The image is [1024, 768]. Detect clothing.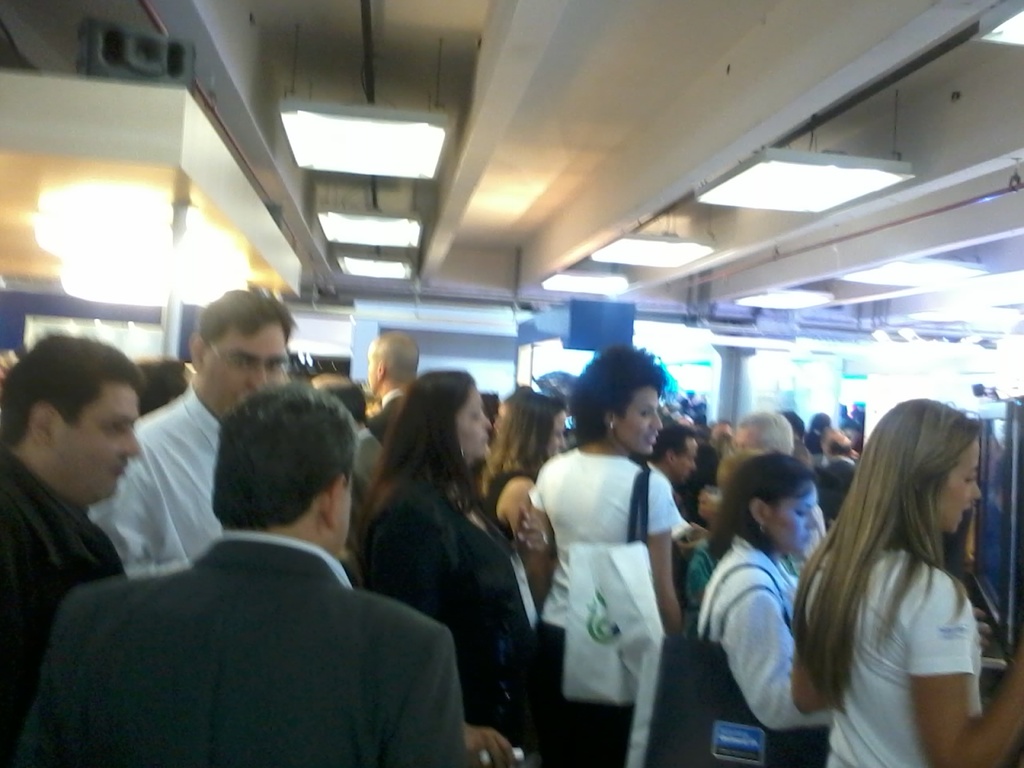
Detection: <bbox>678, 446, 719, 520</bbox>.
